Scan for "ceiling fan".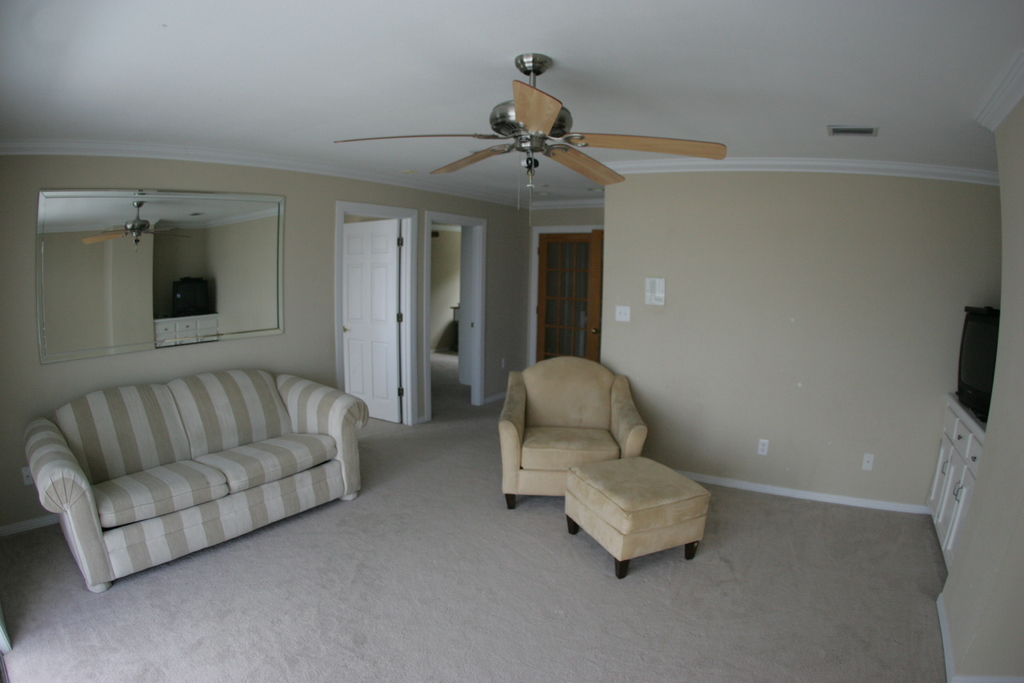
Scan result: [333, 52, 726, 227].
